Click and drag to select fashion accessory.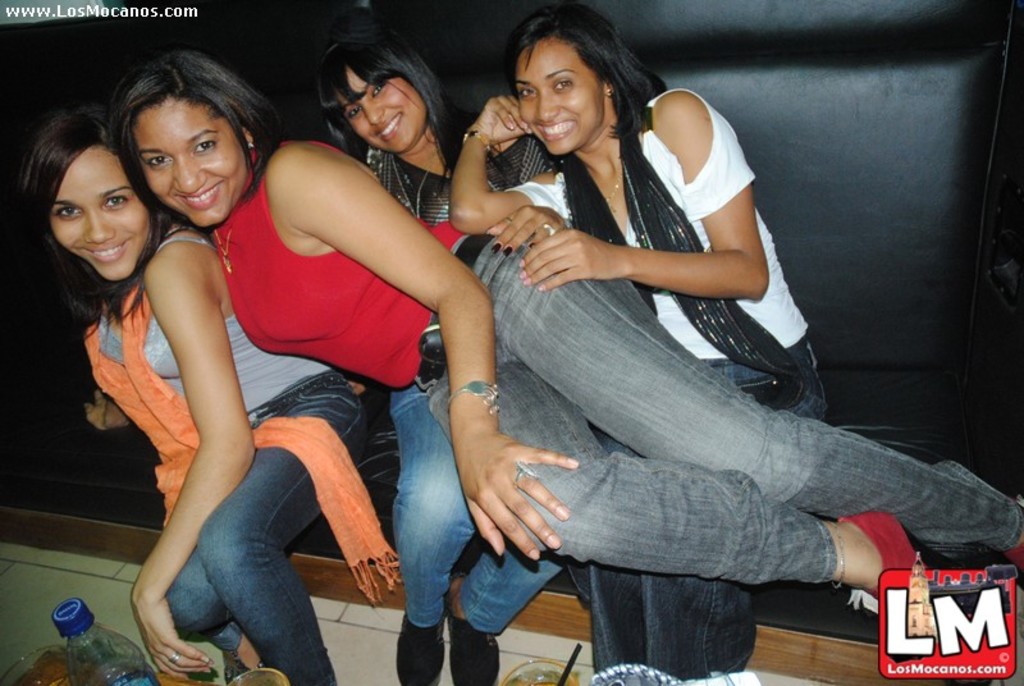
Selection: rect(831, 516, 847, 589).
